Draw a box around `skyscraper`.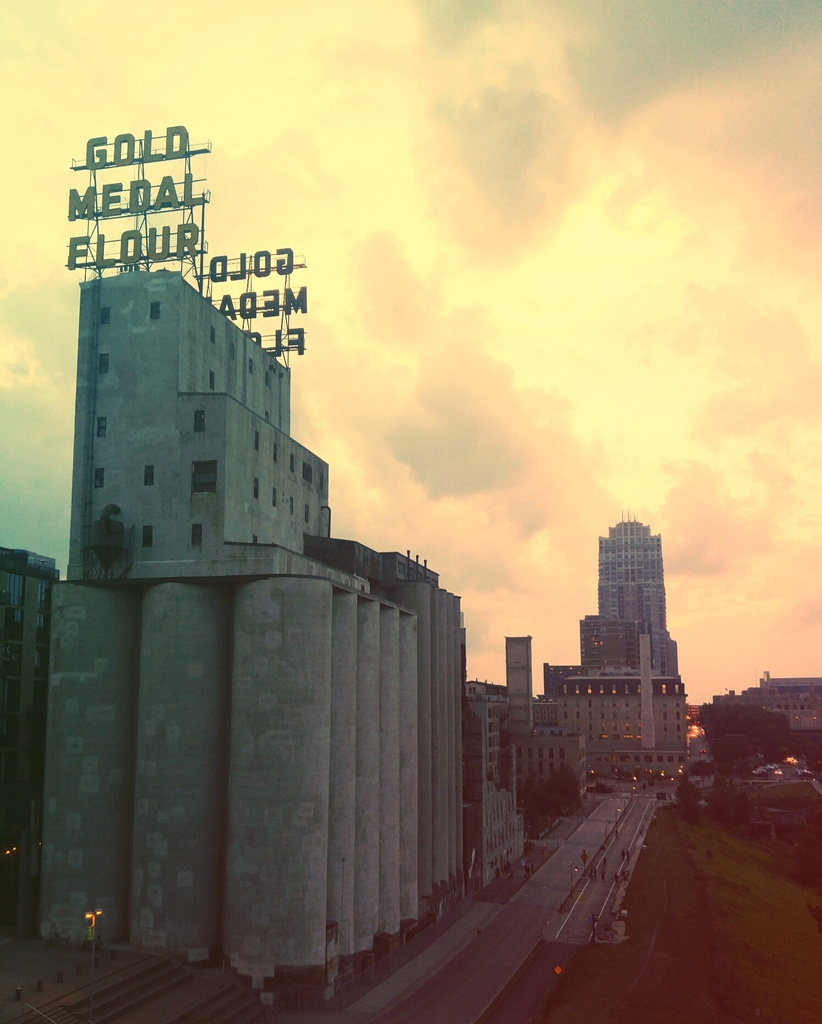
[left=461, top=627, right=604, bottom=900].
